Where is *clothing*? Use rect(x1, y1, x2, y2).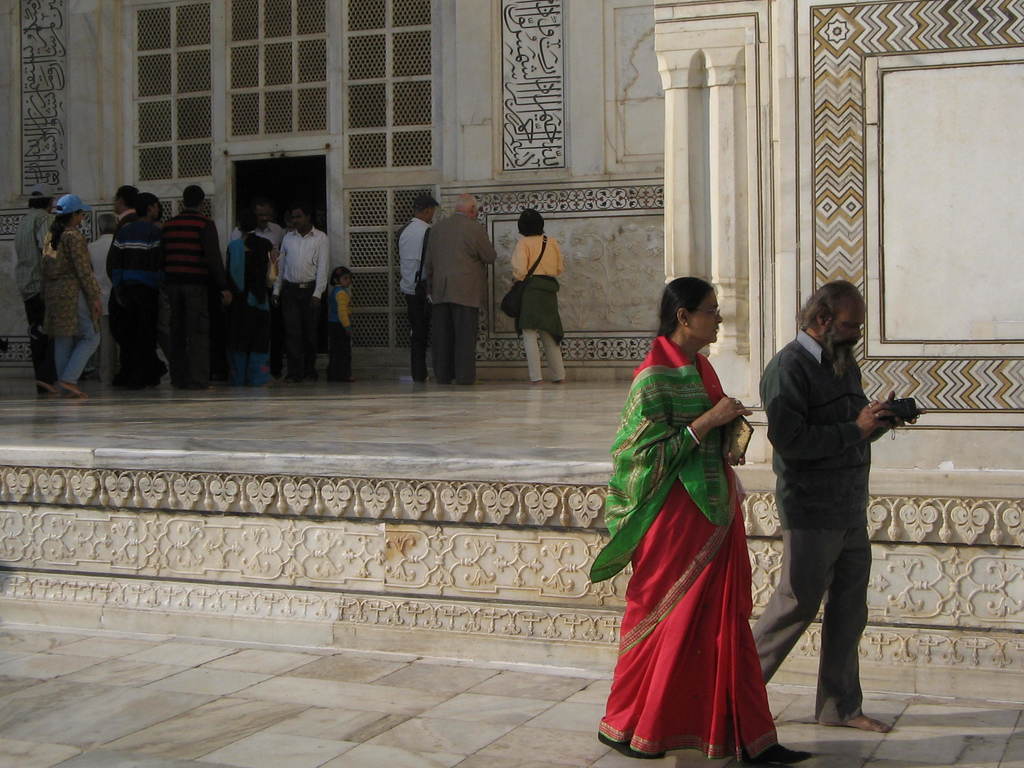
rect(34, 225, 100, 388).
